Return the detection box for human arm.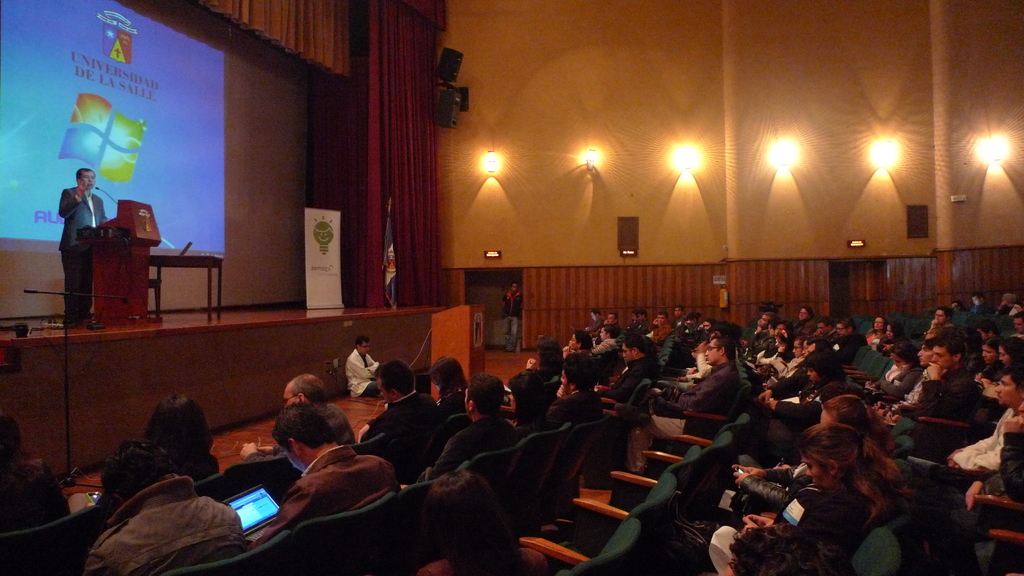
[x1=760, y1=354, x2=799, y2=388].
